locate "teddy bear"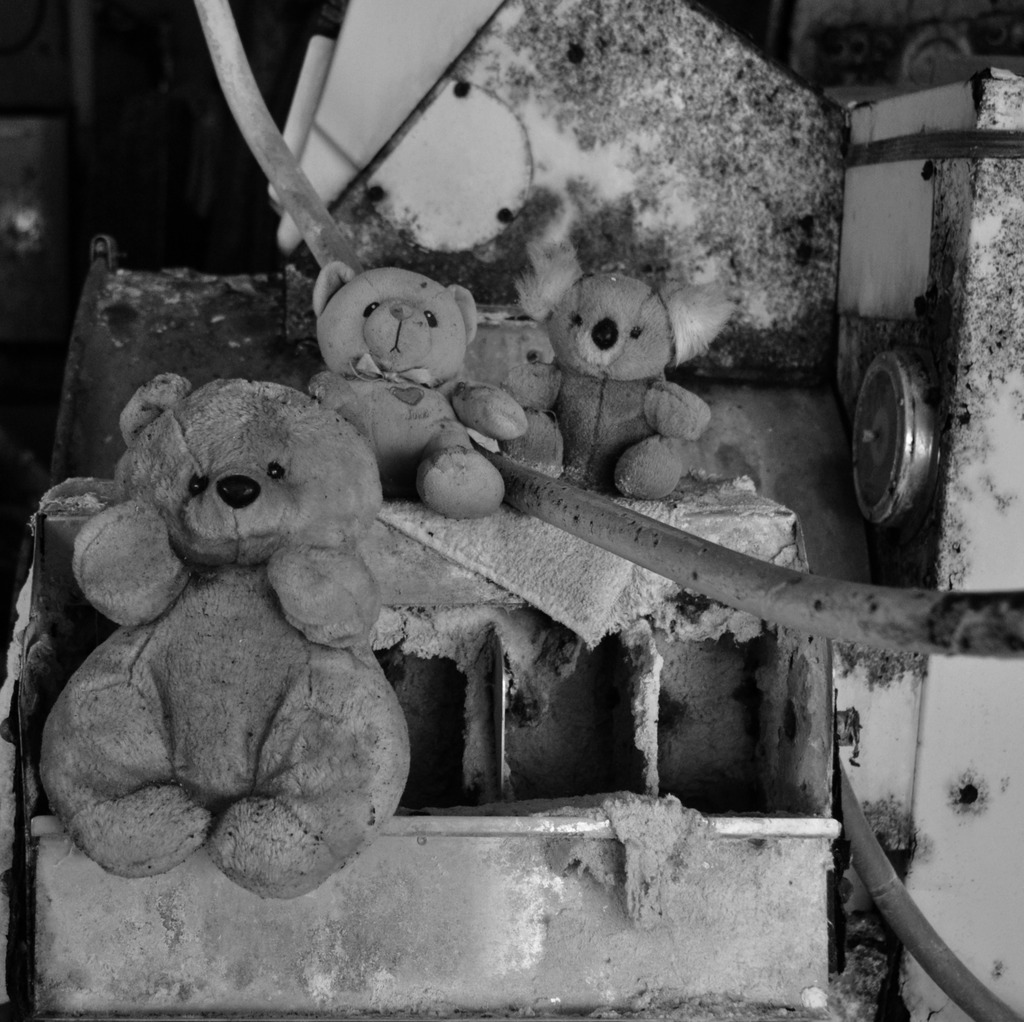
pyautogui.locateOnScreen(303, 260, 506, 514)
